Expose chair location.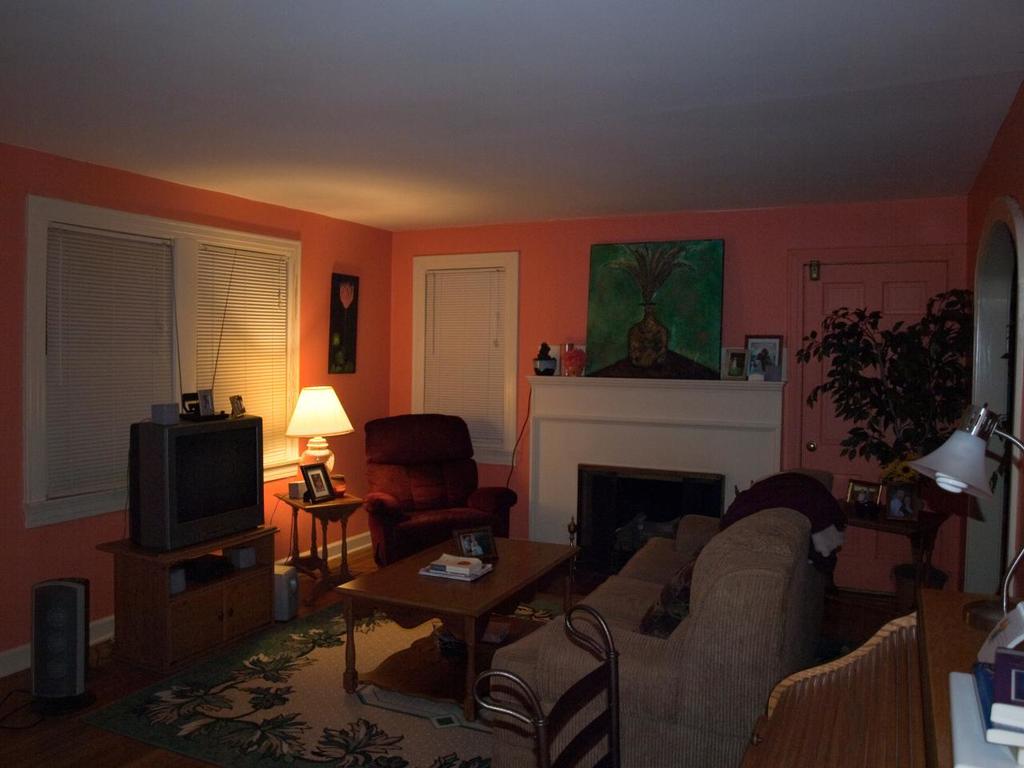
Exposed at crop(473, 602, 617, 767).
